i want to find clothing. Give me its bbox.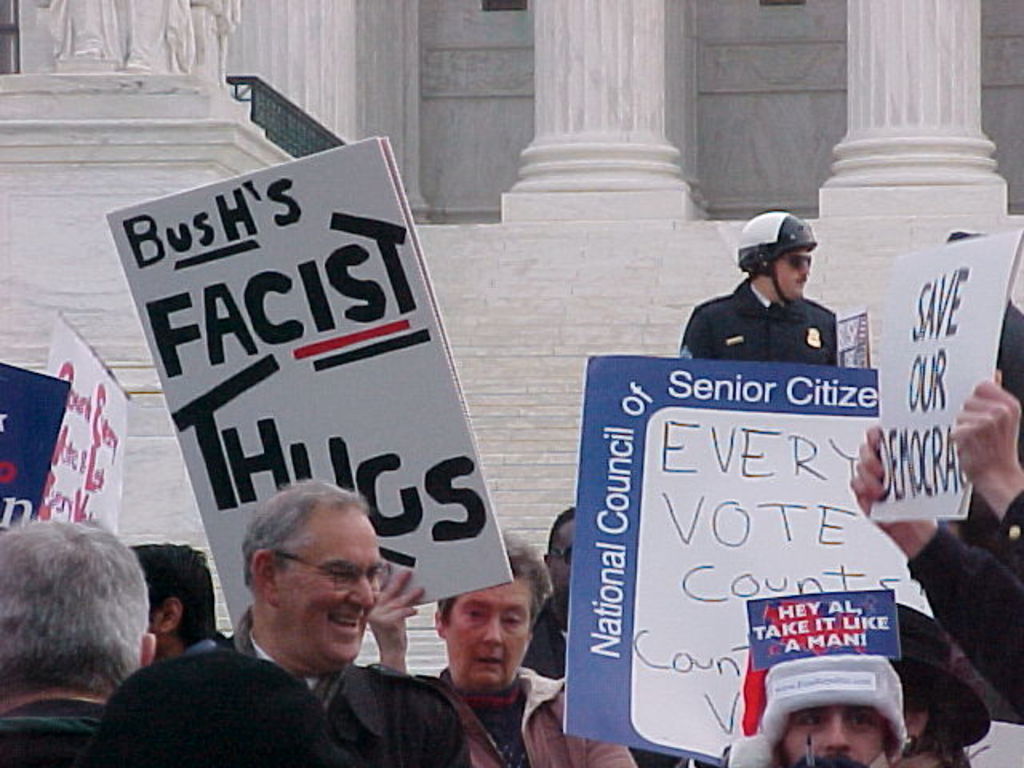
(674, 248, 859, 373).
